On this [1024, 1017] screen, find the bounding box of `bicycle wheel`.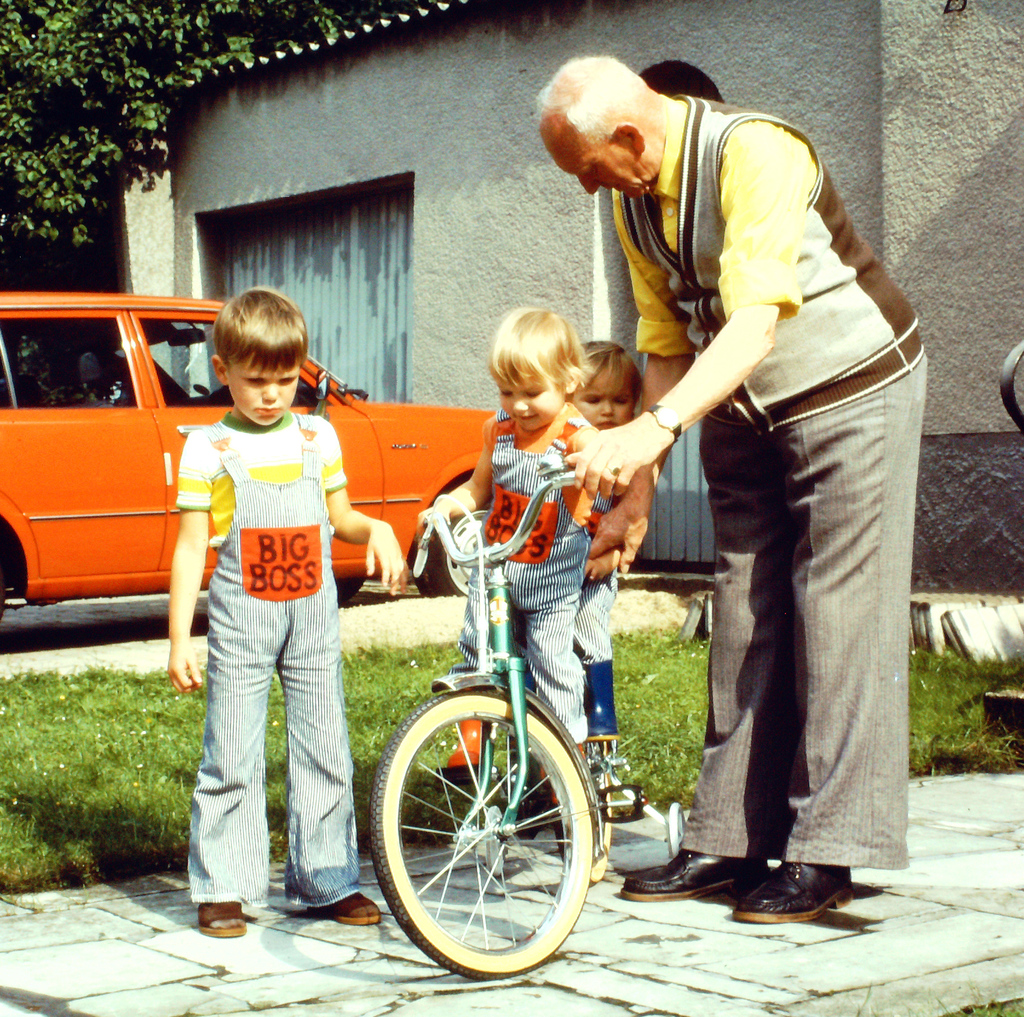
Bounding box: region(376, 674, 602, 992).
